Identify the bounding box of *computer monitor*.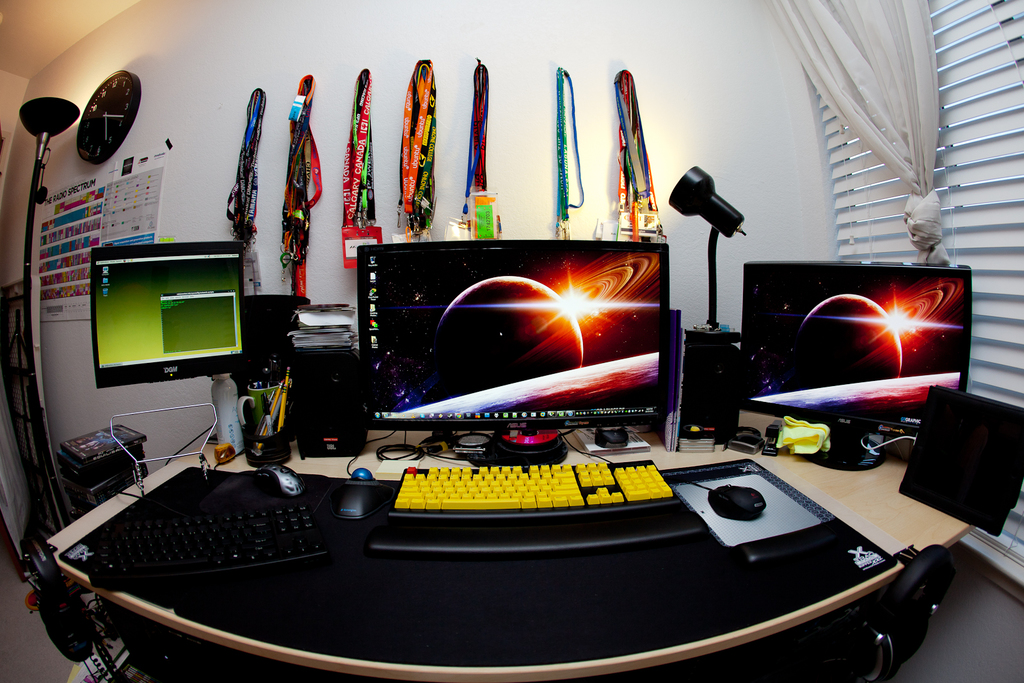
70/238/250/408.
